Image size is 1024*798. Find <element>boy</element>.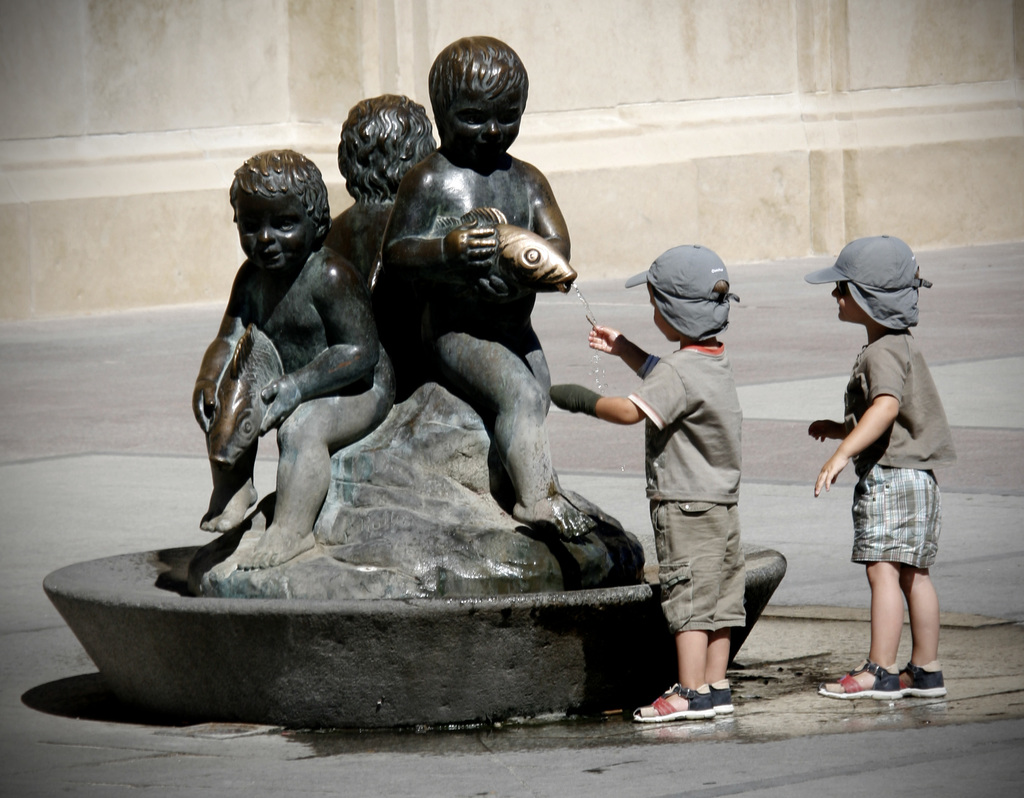
pyautogui.locateOnScreen(547, 237, 750, 733).
